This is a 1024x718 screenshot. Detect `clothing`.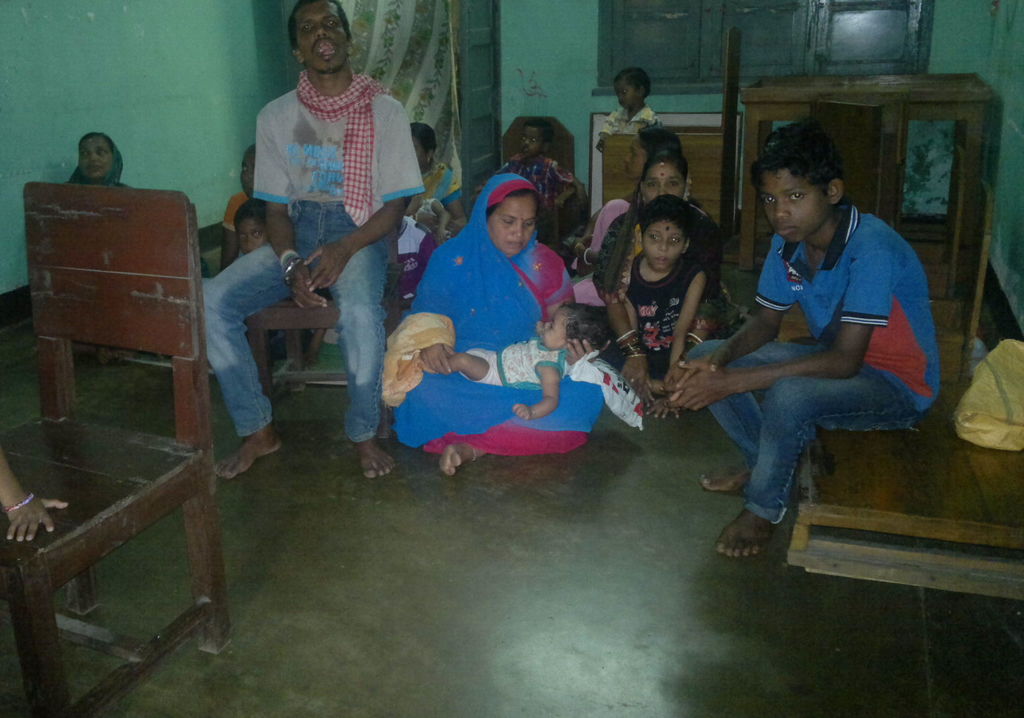
x1=599 y1=106 x2=667 y2=143.
